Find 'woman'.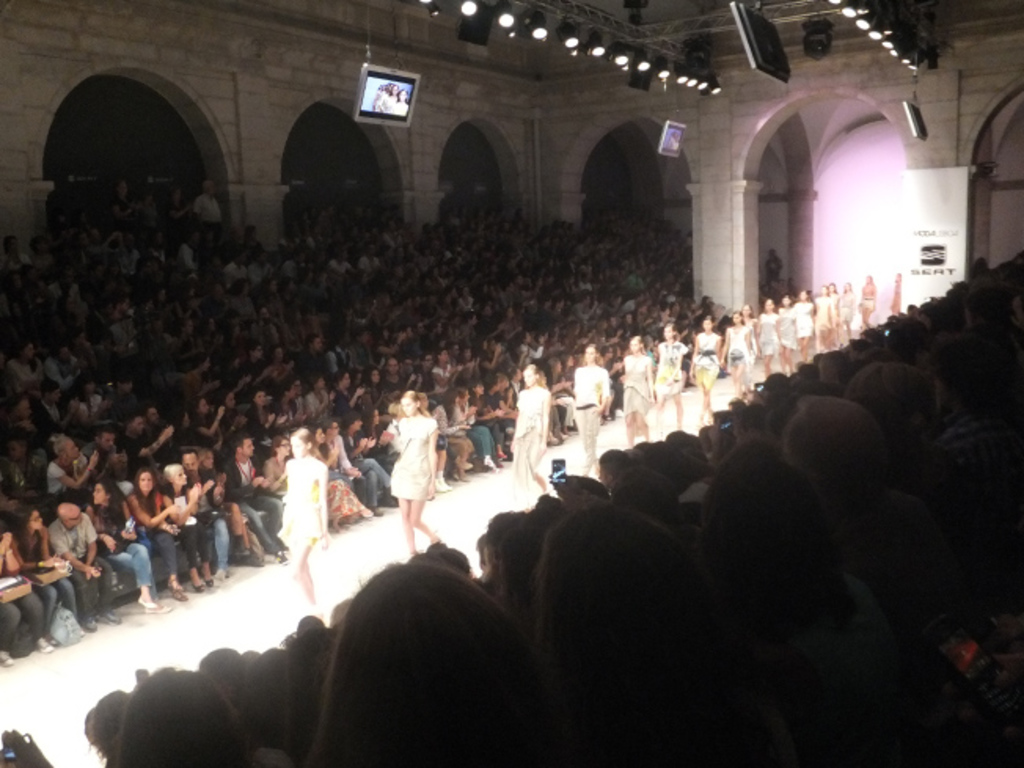
(x1=688, y1=314, x2=727, y2=422).
